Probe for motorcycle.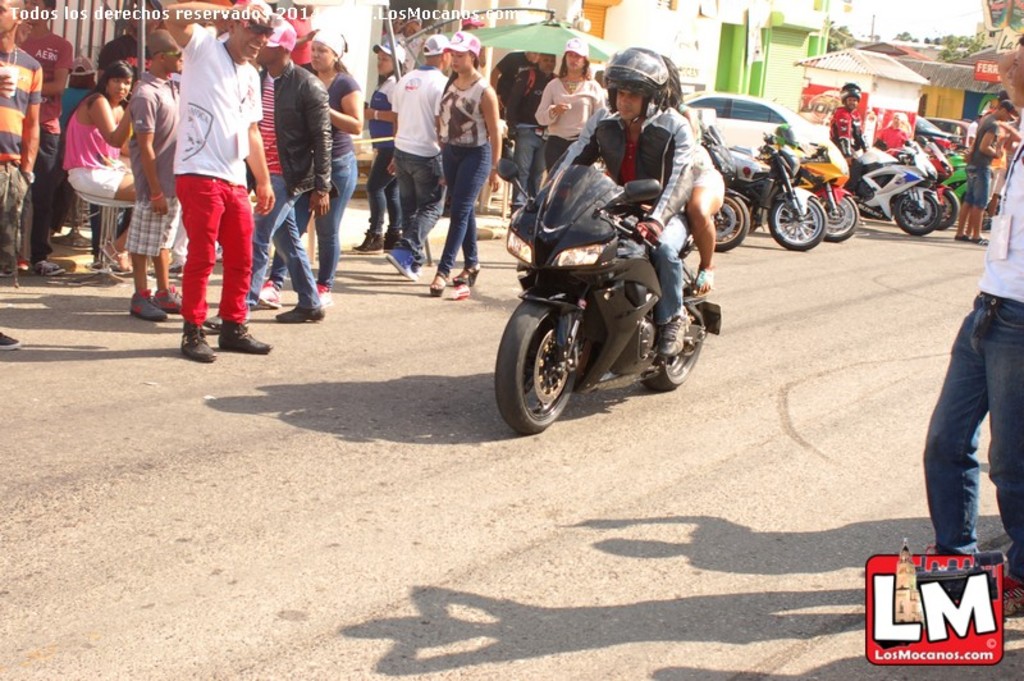
Probe result: {"left": 723, "top": 132, "right": 826, "bottom": 252}.
